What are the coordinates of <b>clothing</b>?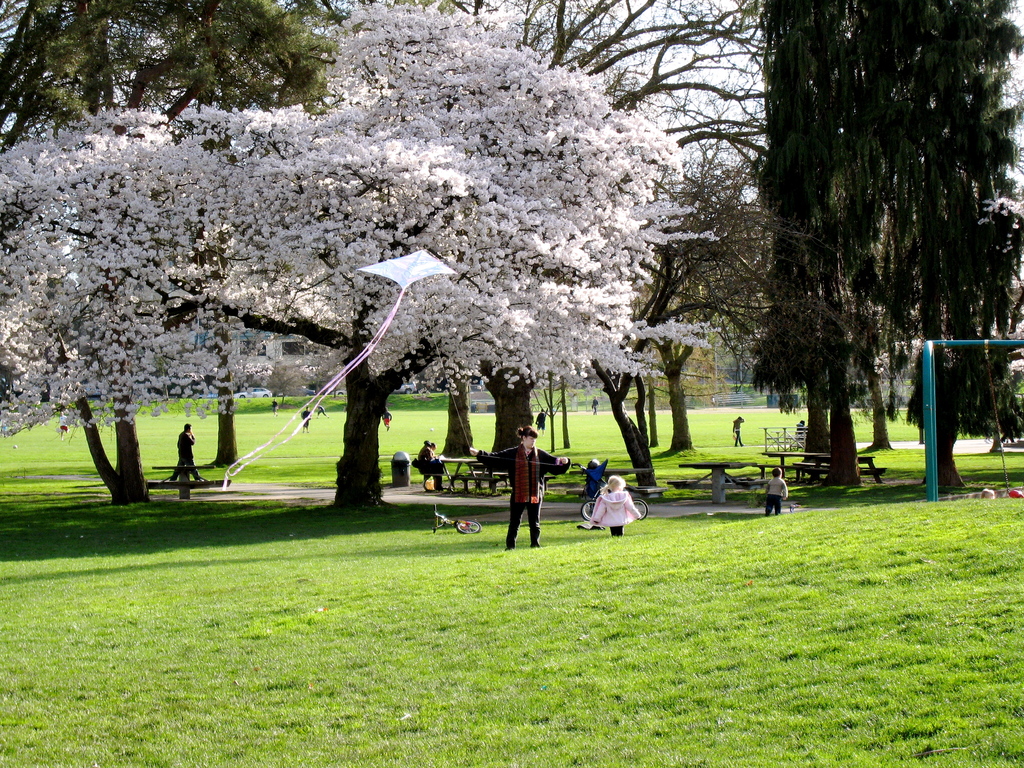
l=301, t=408, r=314, b=427.
